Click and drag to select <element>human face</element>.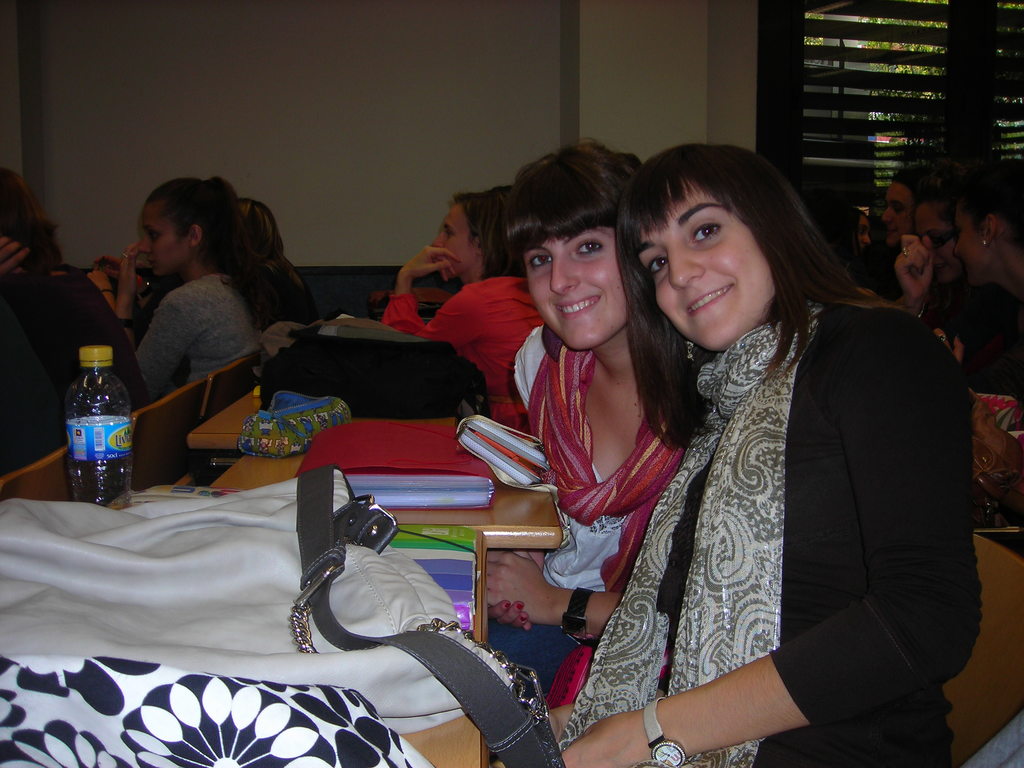
Selection: crop(855, 214, 872, 257).
